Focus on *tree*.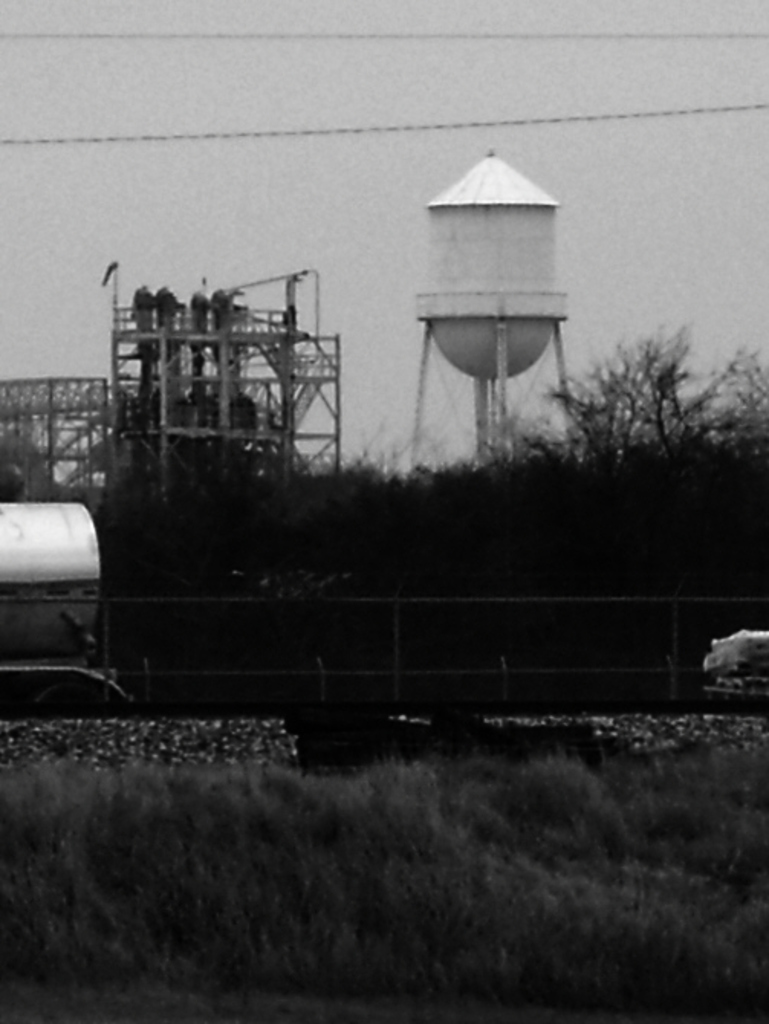
Focused at 547, 298, 725, 478.
